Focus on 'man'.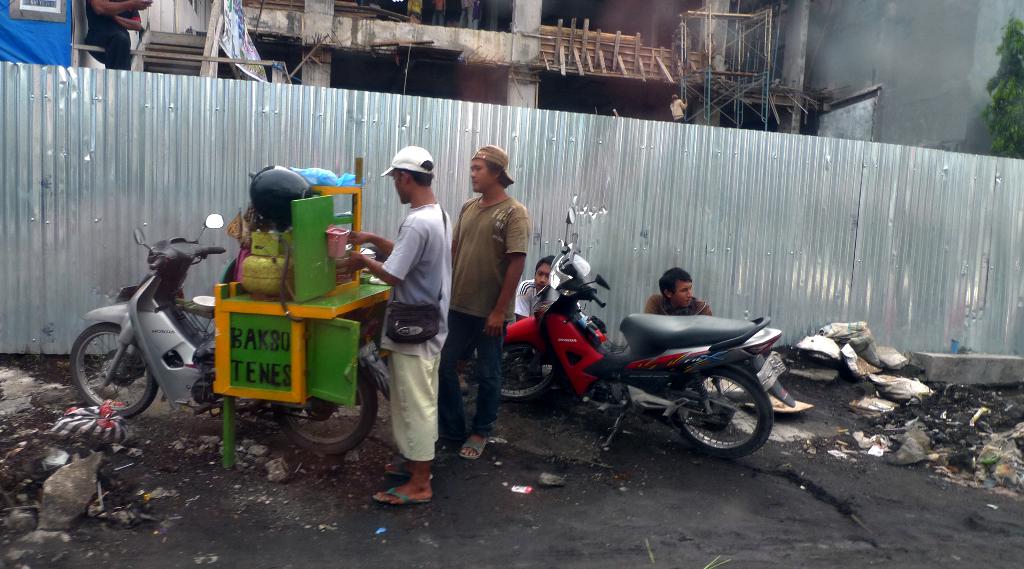
Focused at pyautogui.locateOnScreen(643, 261, 719, 317).
